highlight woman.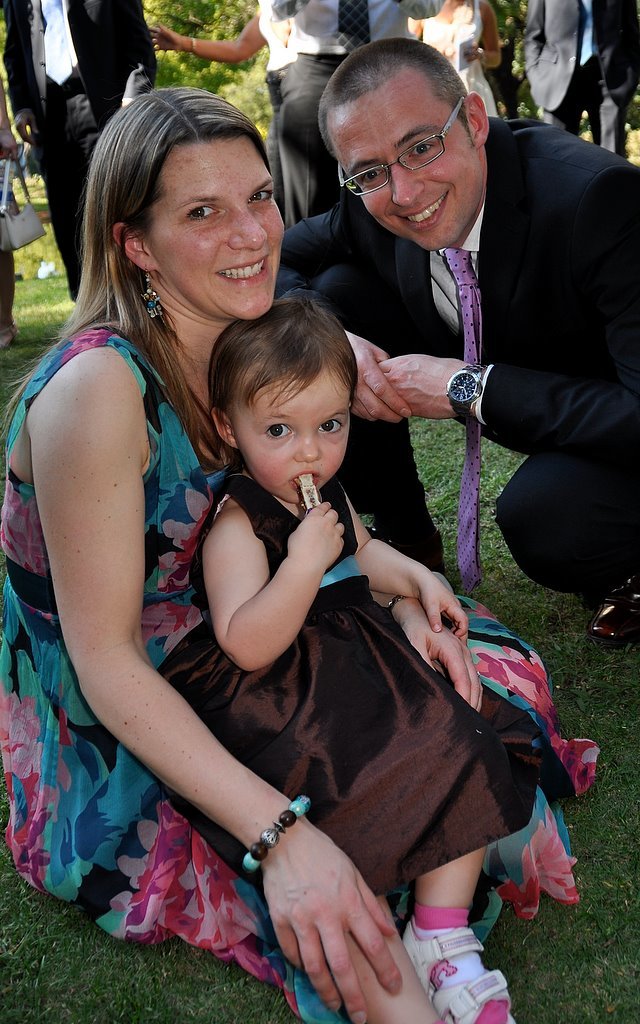
Highlighted region: bbox=[140, 0, 344, 229].
